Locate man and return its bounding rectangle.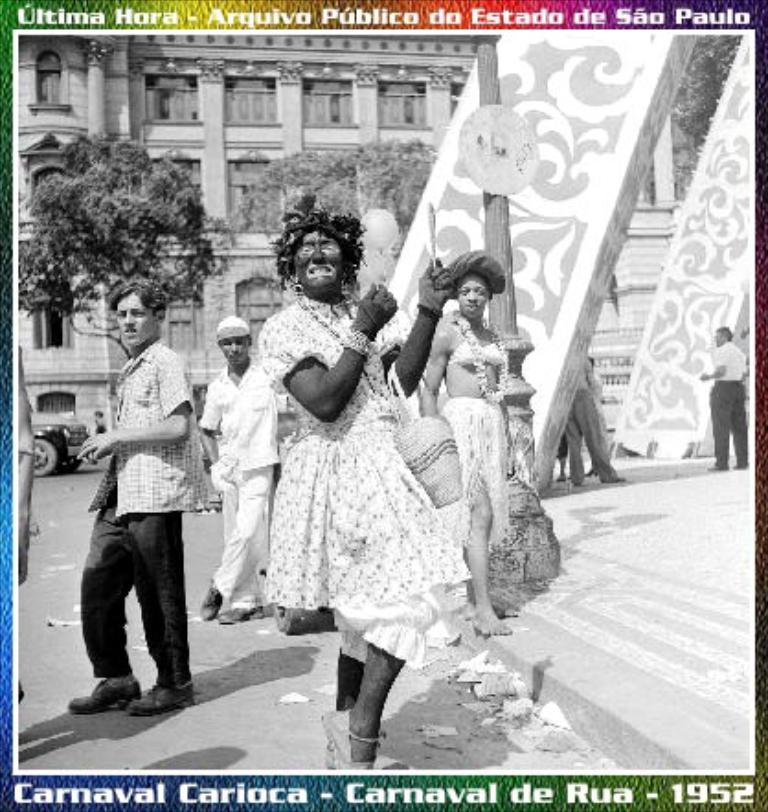
bbox(700, 325, 750, 472).
